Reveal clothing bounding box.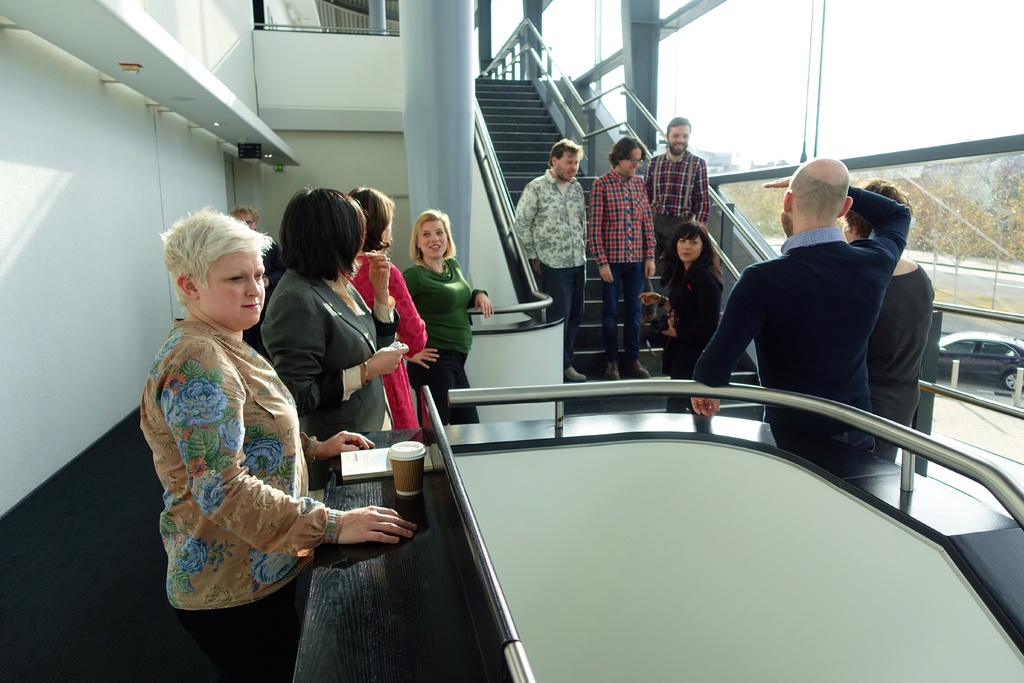
Revealed: [left=648, top=256, right=732, bottom=415].
